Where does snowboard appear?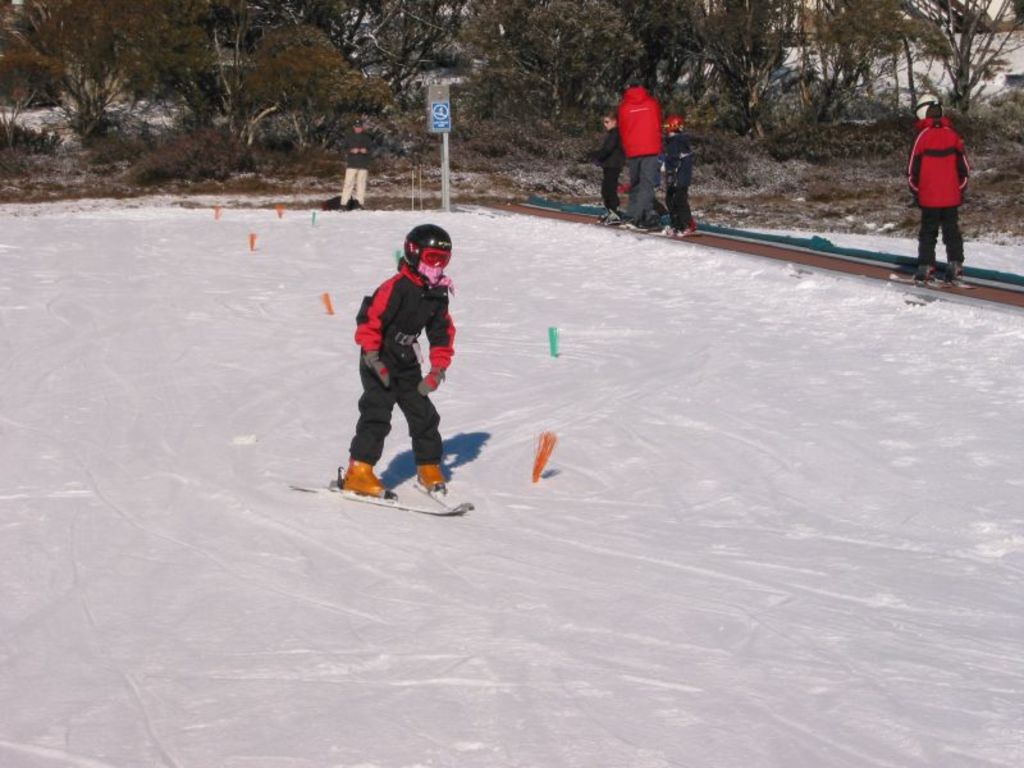
Appears at {"x1": 276, "y1": 477, "x2": 481, "y2": 521}.
